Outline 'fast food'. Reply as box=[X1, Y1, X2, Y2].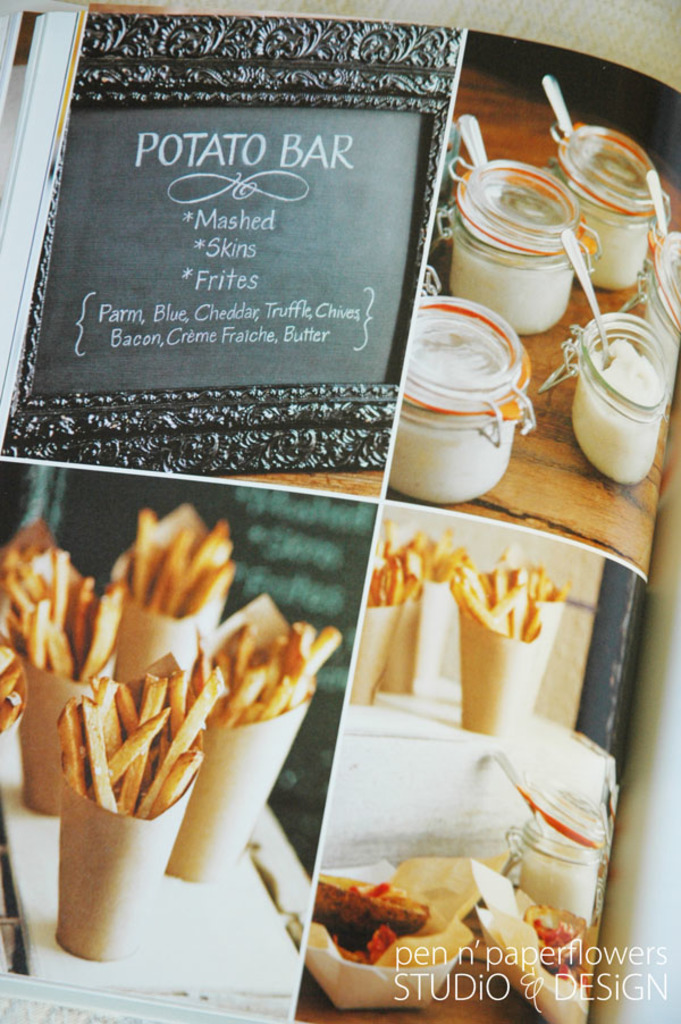
box=[318, 871, 434, 965].
